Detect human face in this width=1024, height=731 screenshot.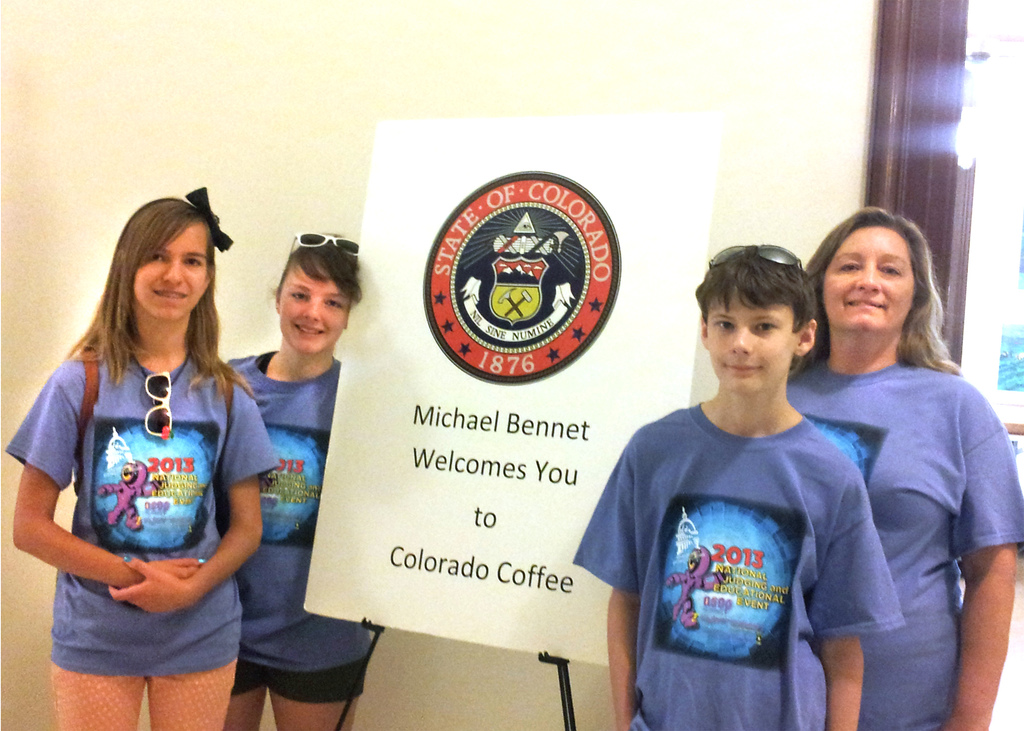
Detection: <region>131, 222, 207, 322</region>.
